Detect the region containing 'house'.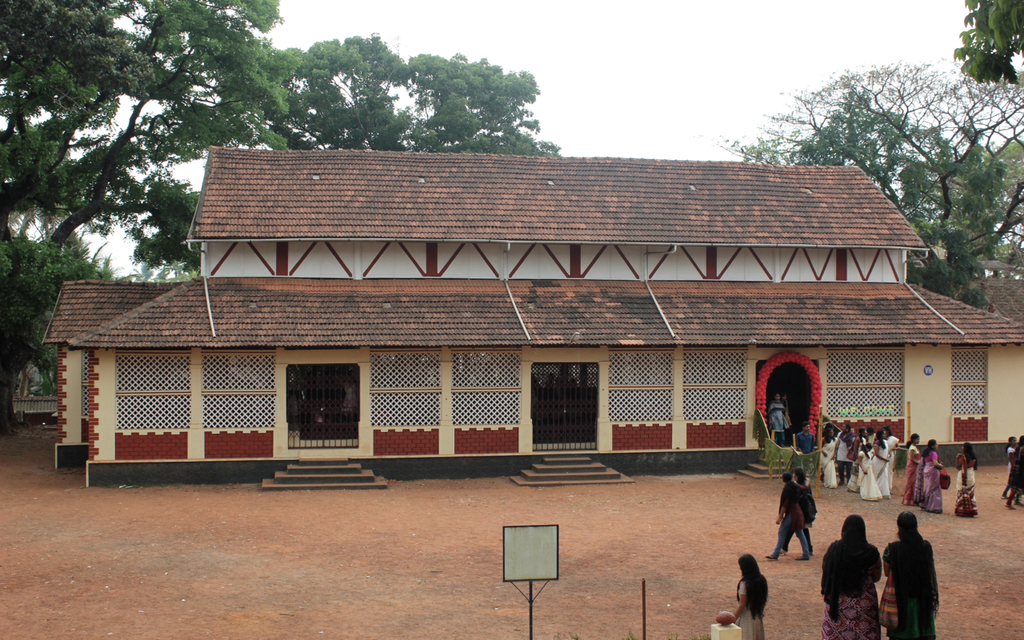
x1=46, y1=149, x2=1023, y2=487.
